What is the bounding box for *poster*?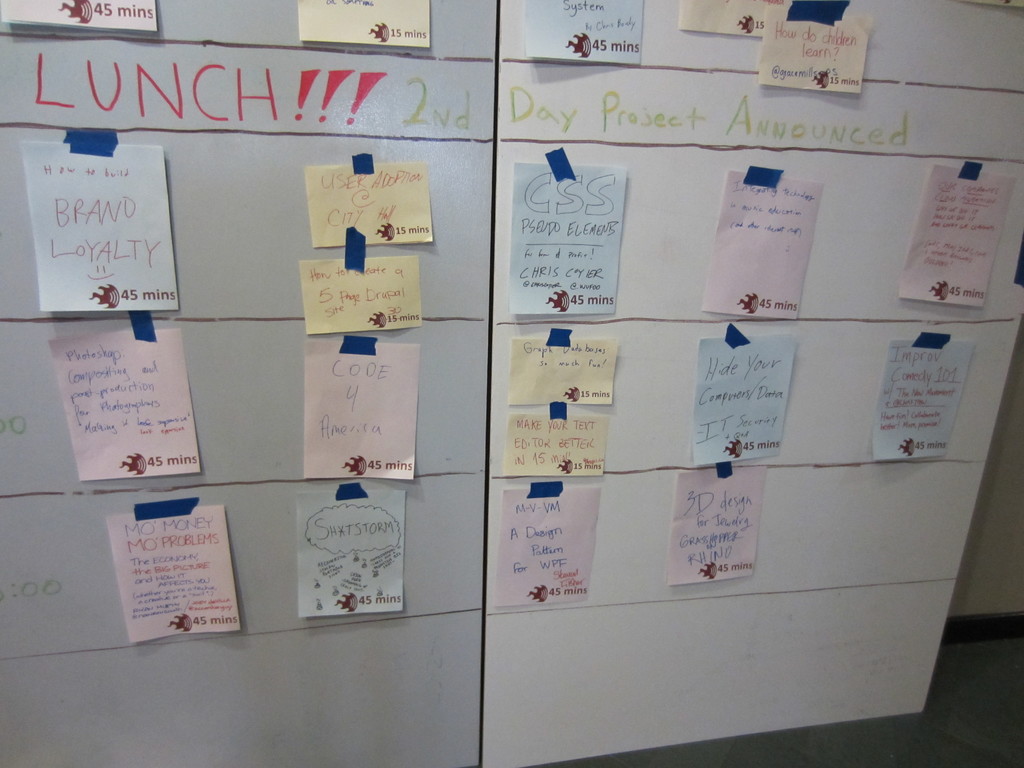
<bbox>54, 325, 196, 484</bbox>.
